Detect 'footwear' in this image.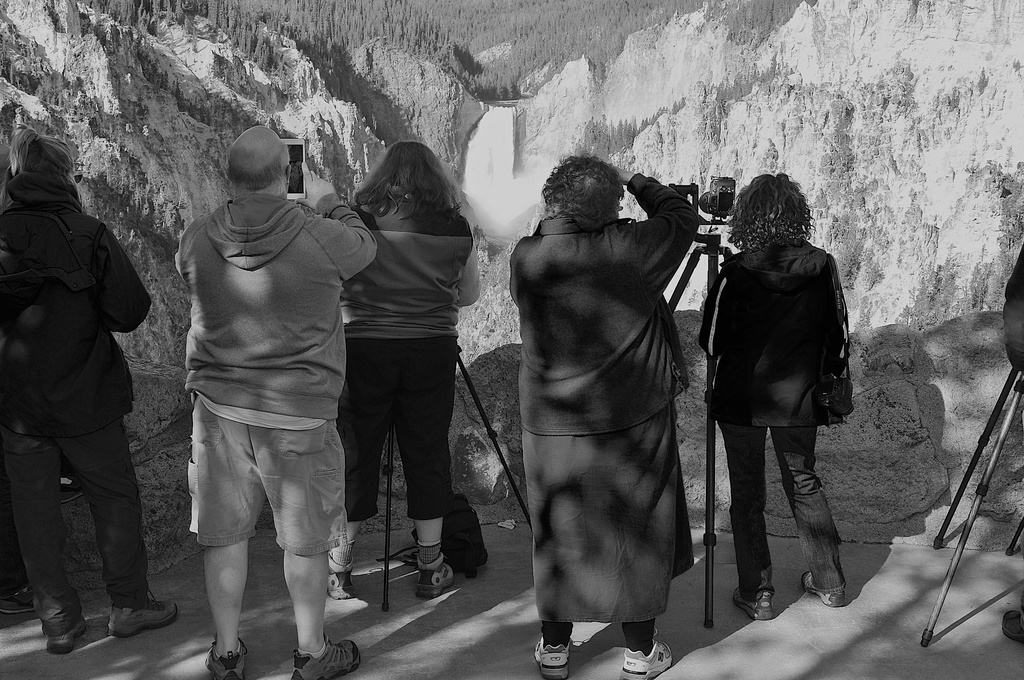
Detection: 208/634/250/679.
